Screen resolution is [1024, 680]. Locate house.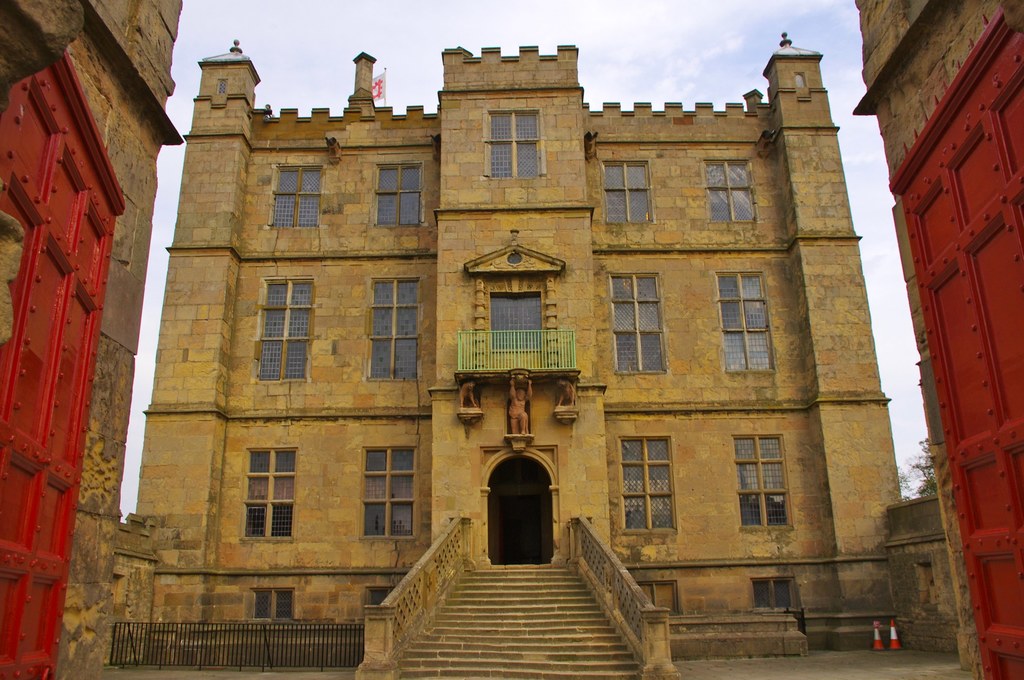
128 30 899 679.
